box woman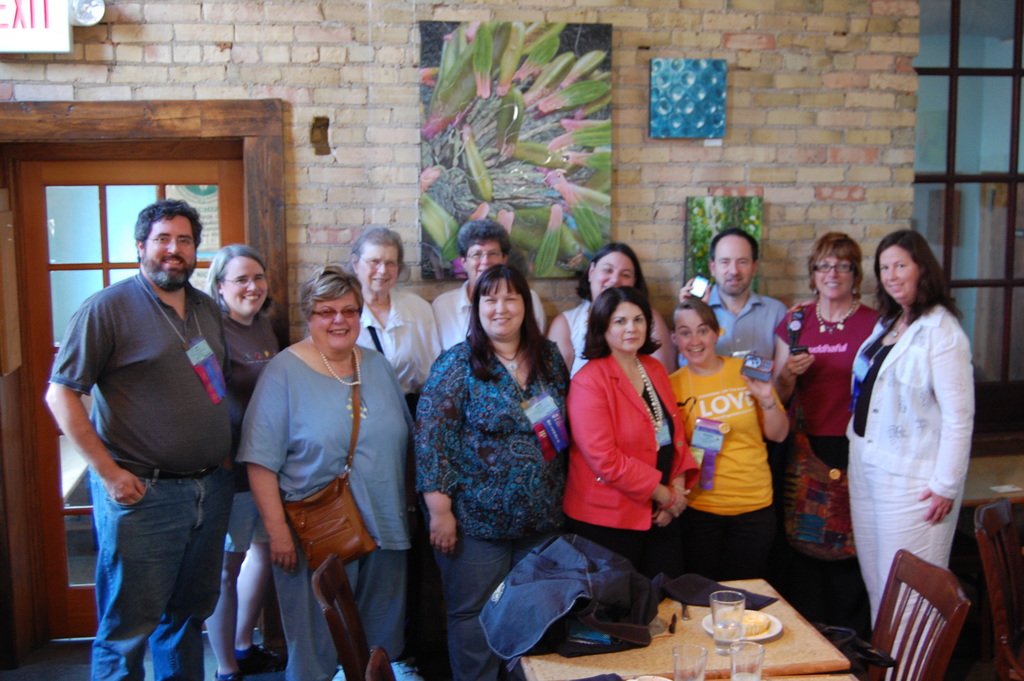
detection(544, 235, 681, 390)
